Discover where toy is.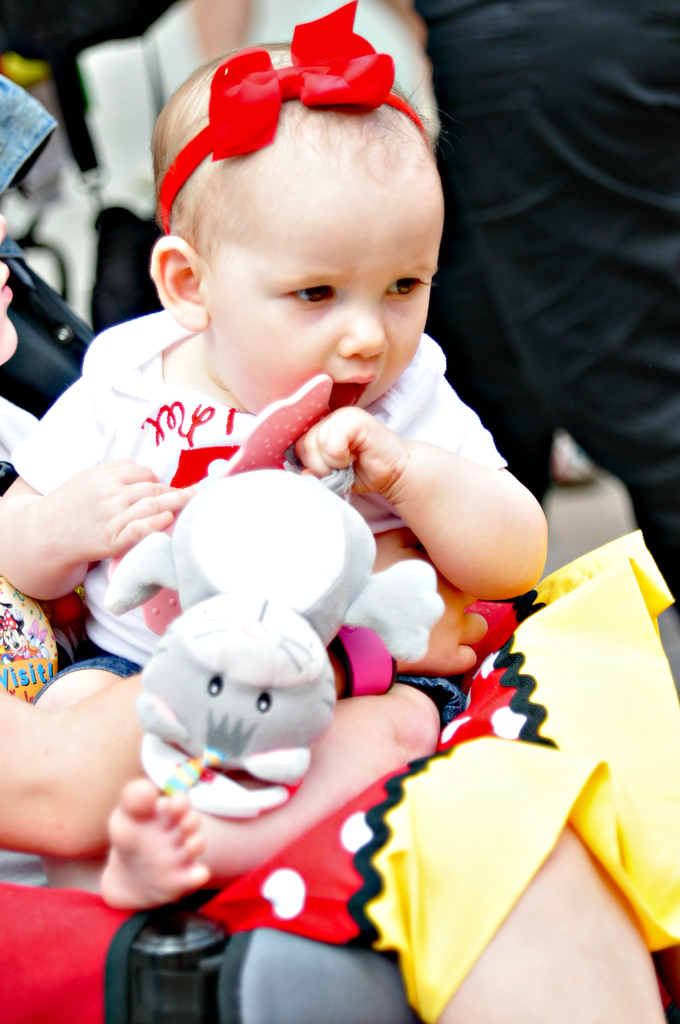
Discovered at 93,452,446,817.
